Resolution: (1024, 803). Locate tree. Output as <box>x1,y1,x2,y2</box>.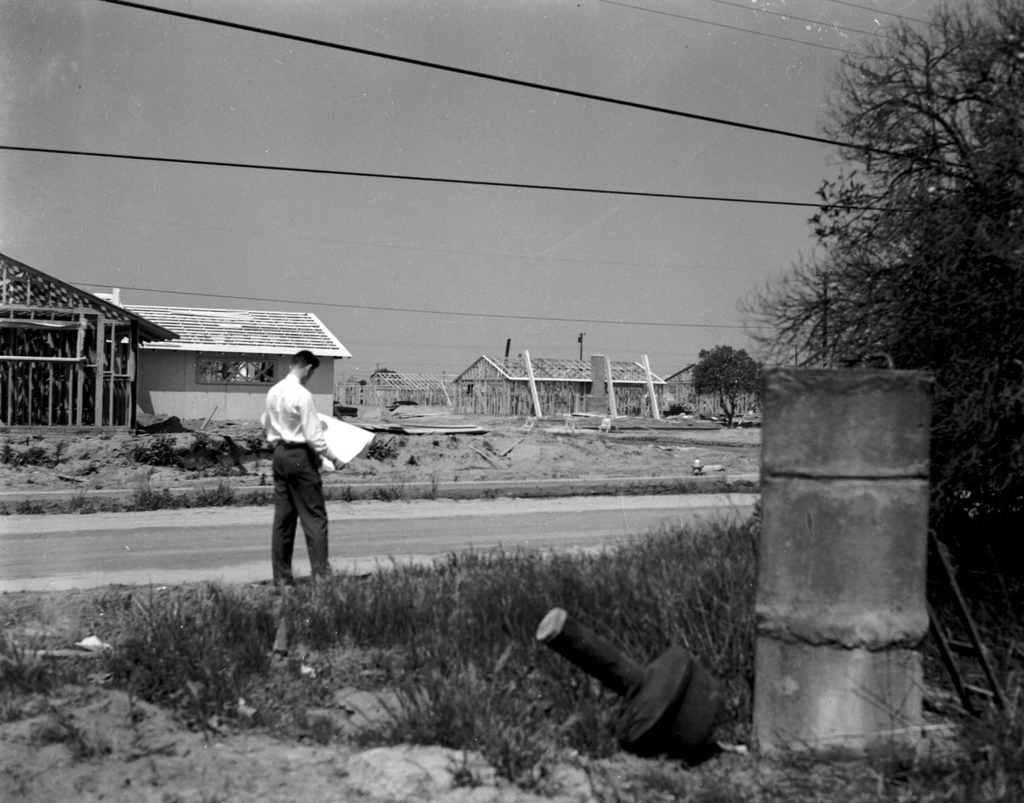
<box>734,0,1023,512</box>.
